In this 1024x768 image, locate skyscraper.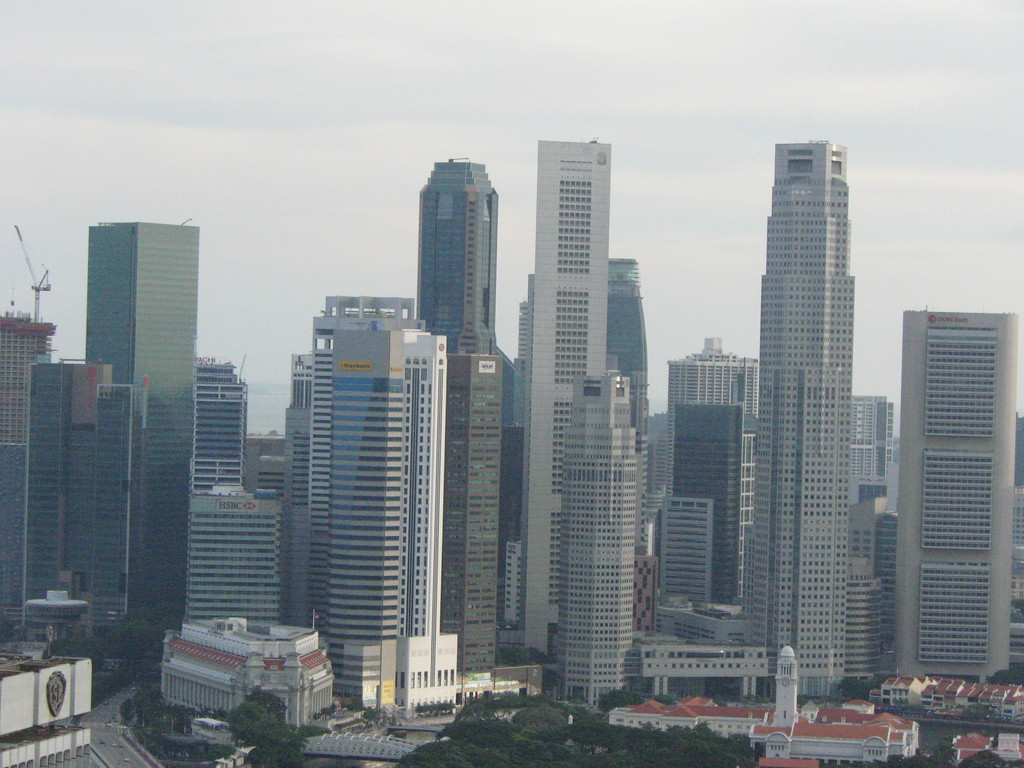
Bounding box: locate(419, 163, 497, 362).
